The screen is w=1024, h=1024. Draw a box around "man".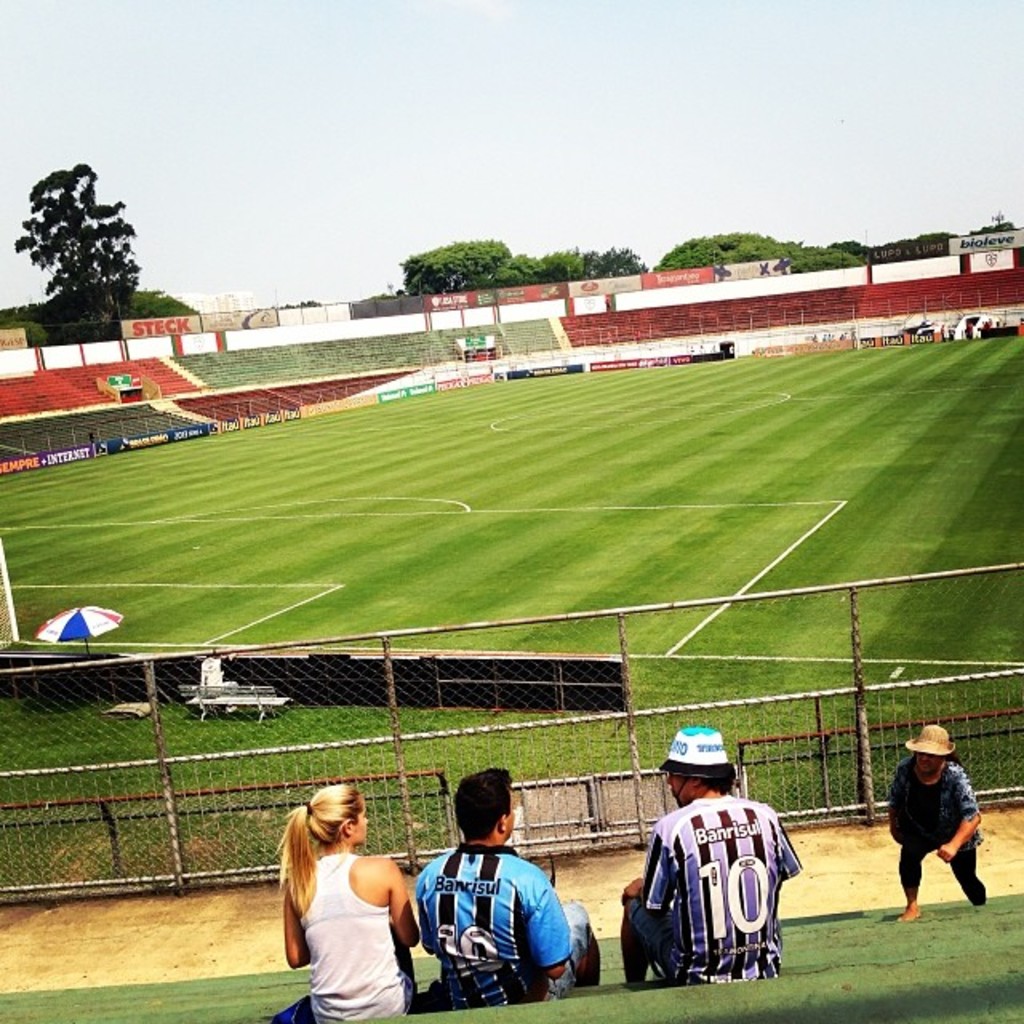
626/723/798/989.
